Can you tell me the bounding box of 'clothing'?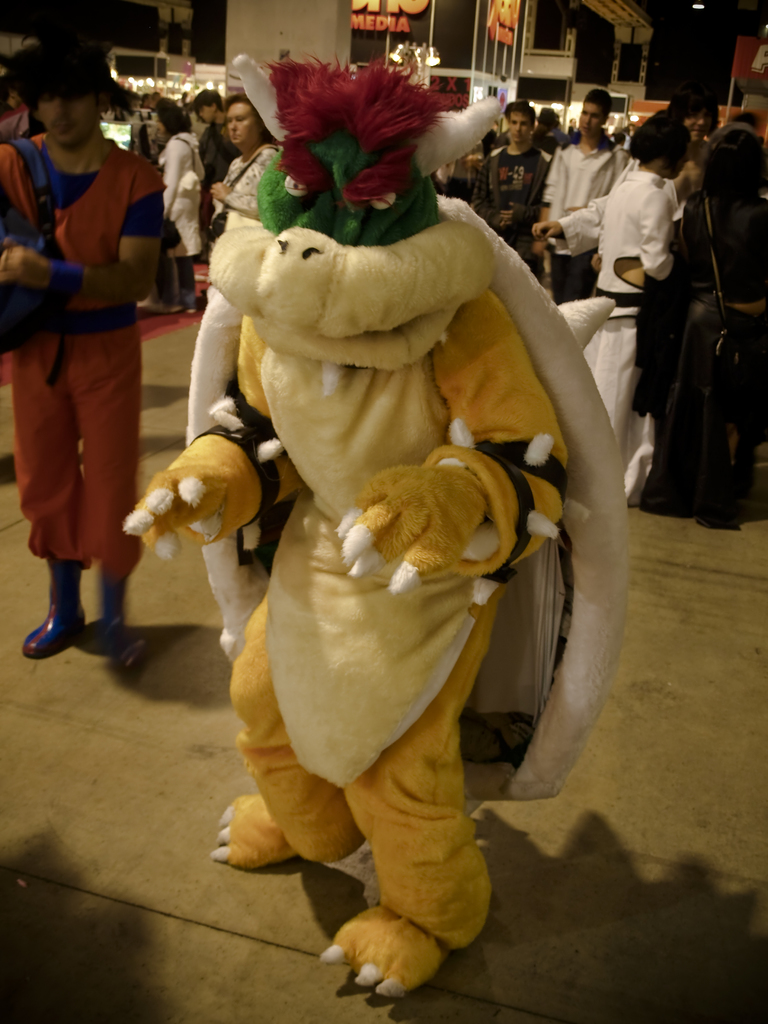
[x1=14, y1=84, x2=164, y2=584].
